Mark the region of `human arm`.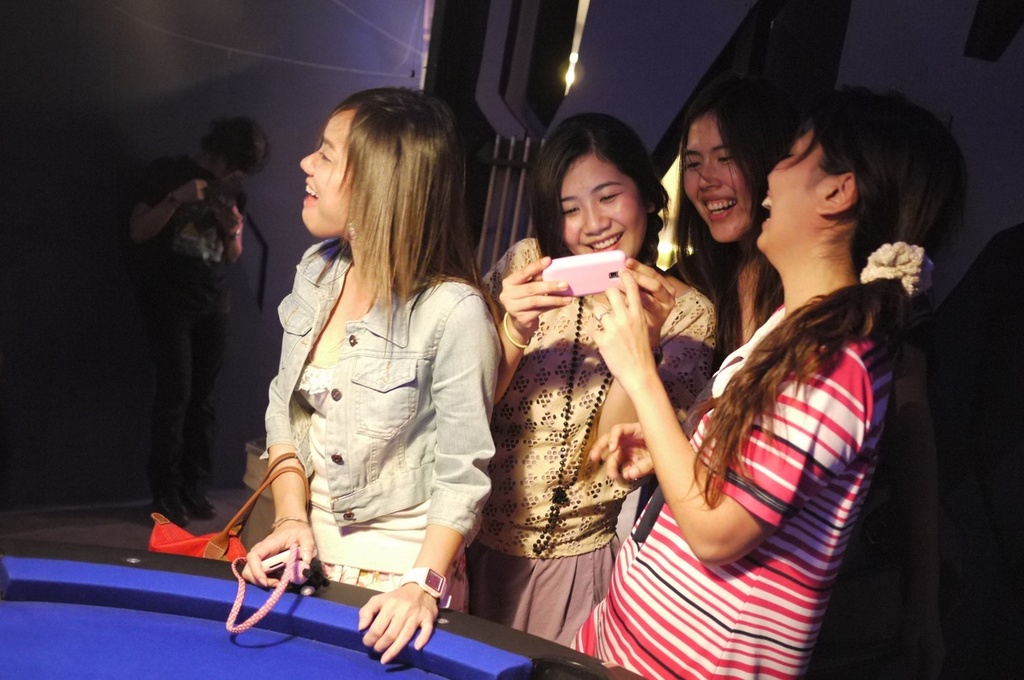
Region: locate(581, 253, 726, 474).
